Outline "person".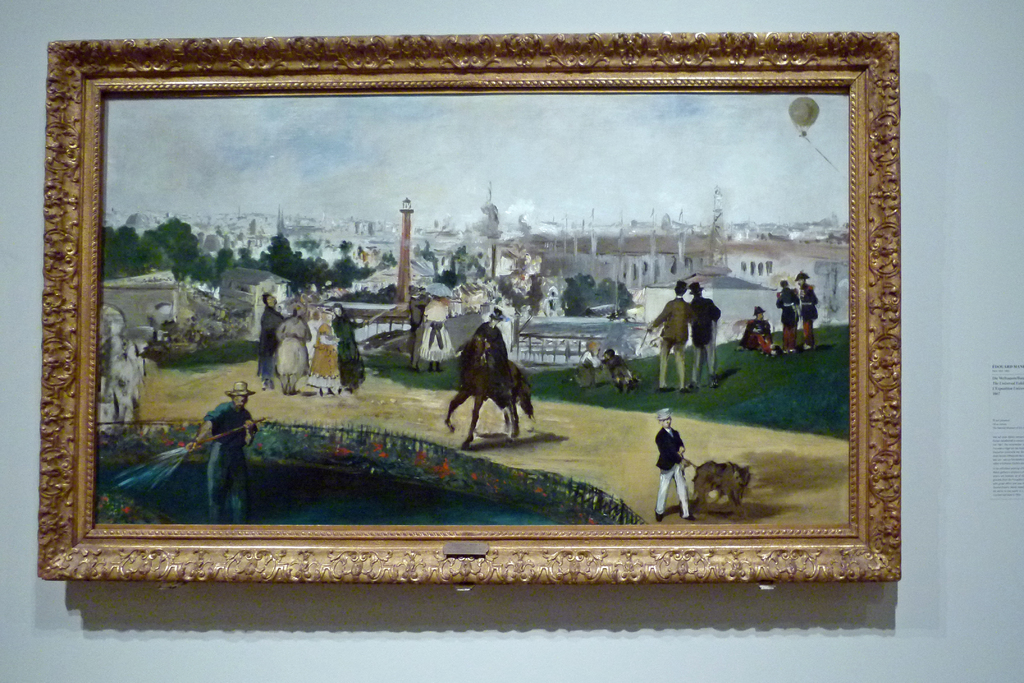
Outline: <bbox>741, 303, 787, 354</bbox>.
